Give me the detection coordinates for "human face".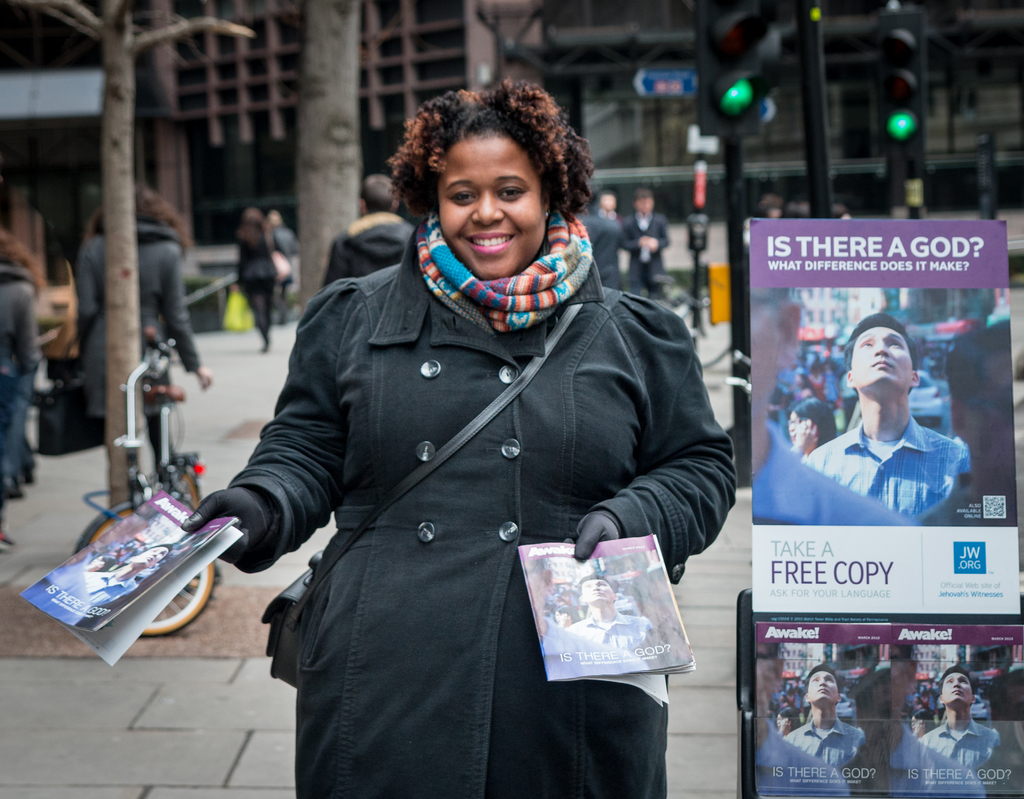
detection(581, 576, 614, 607).
